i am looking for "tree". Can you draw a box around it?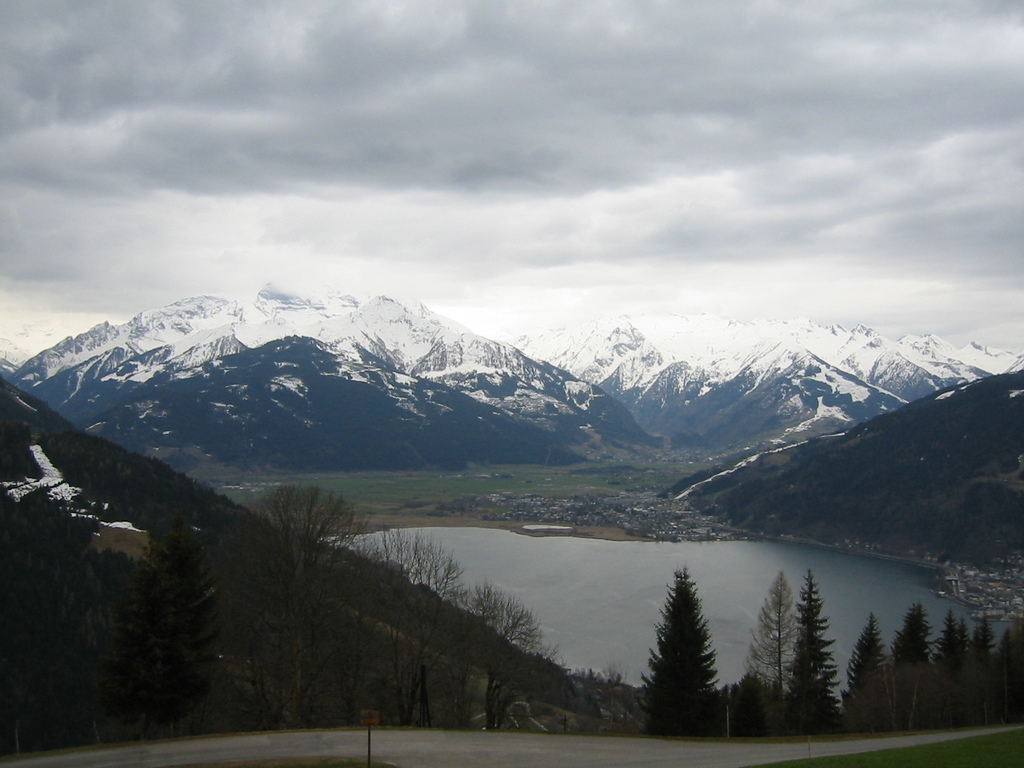
Sure, the bounding box is (x1=838, y1=606, x2=901, y2=724).
